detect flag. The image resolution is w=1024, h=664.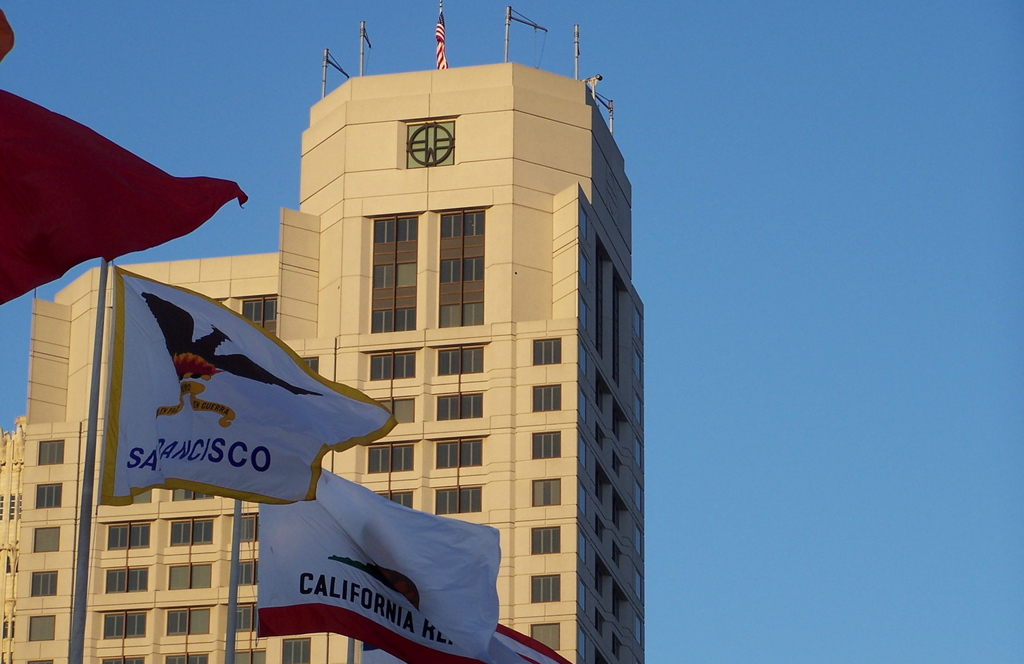
bbox=[257, 466, 502, 663].
